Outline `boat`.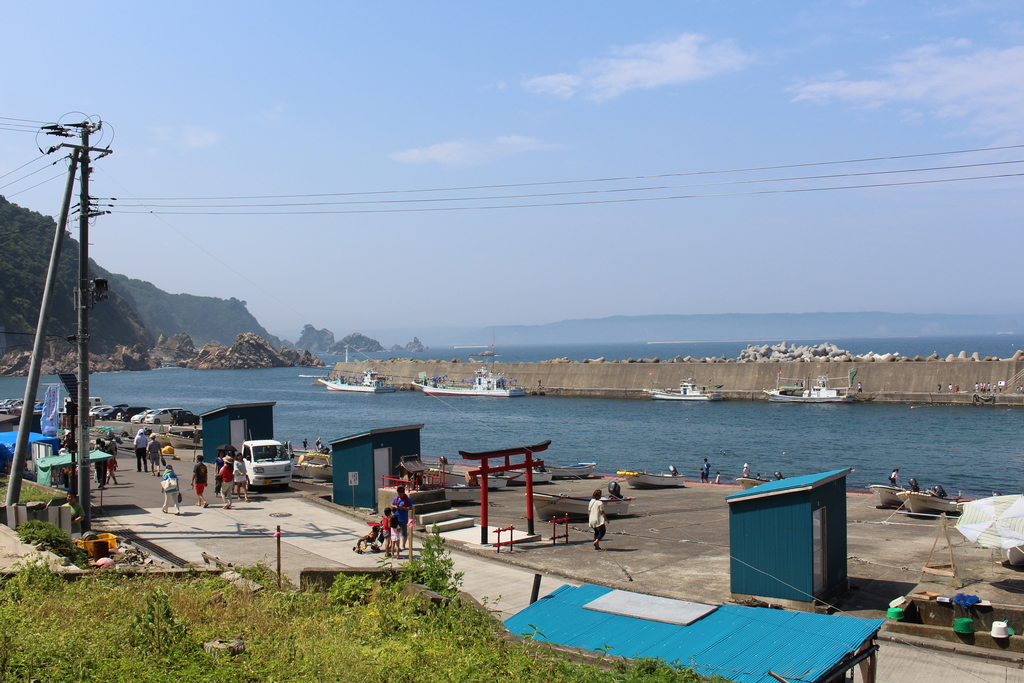
Outline: l=864, t=484, r=915, b=511.
